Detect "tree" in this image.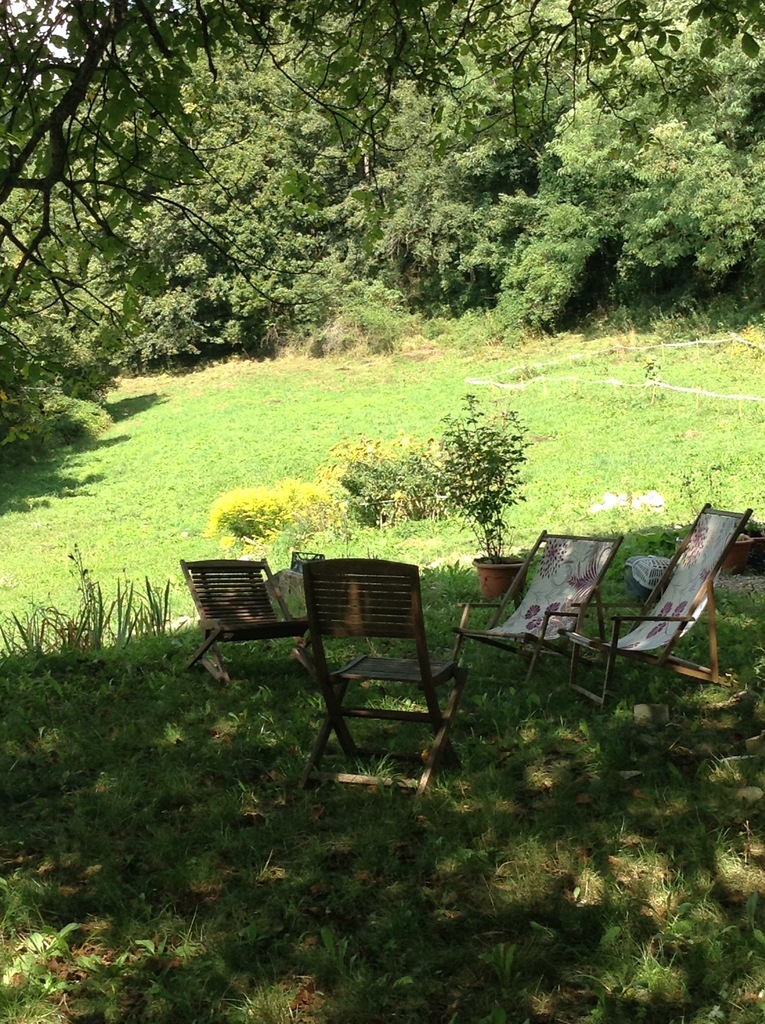
Detection: box=[0, 358, 110, 475].
